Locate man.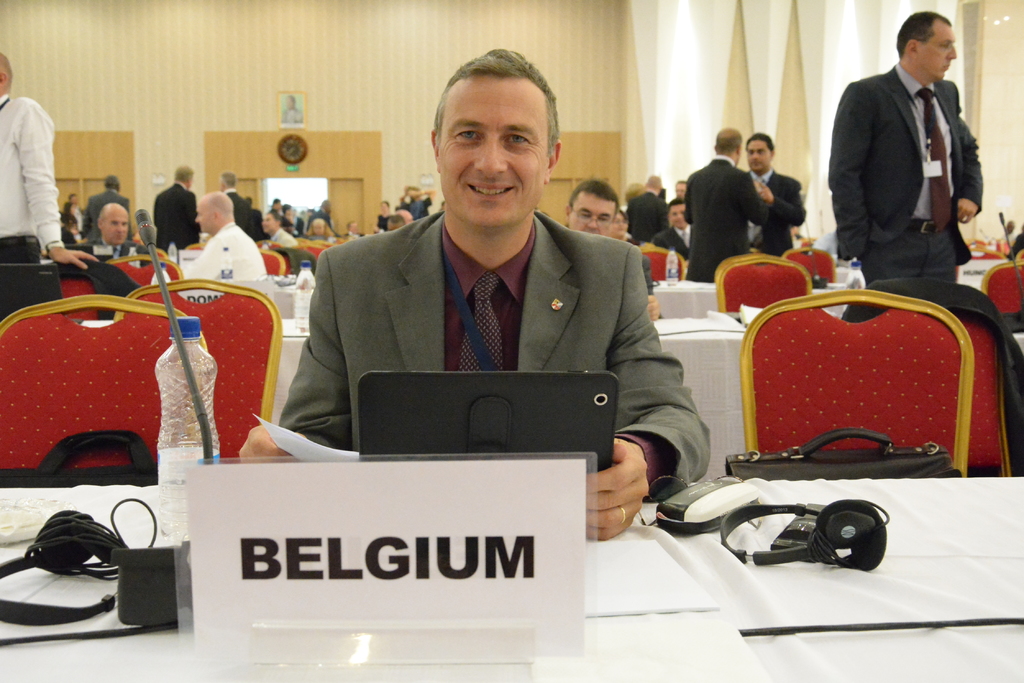
Bounding box: Rect(152, 165, 202, 257).
